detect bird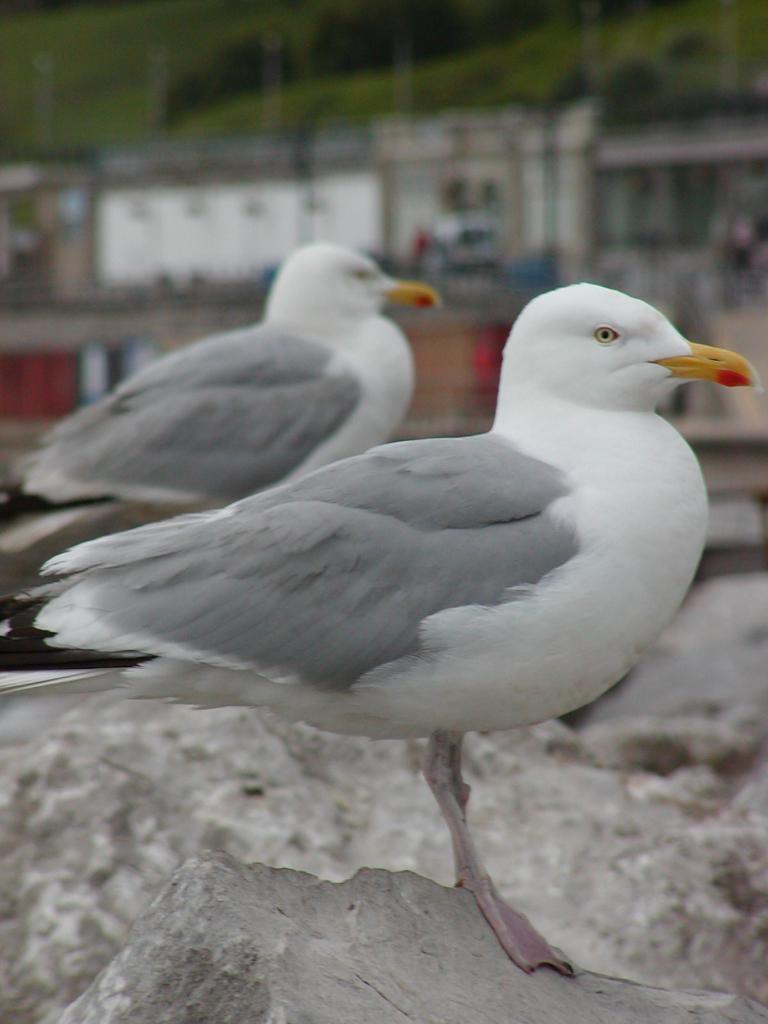
10:239:452:512
